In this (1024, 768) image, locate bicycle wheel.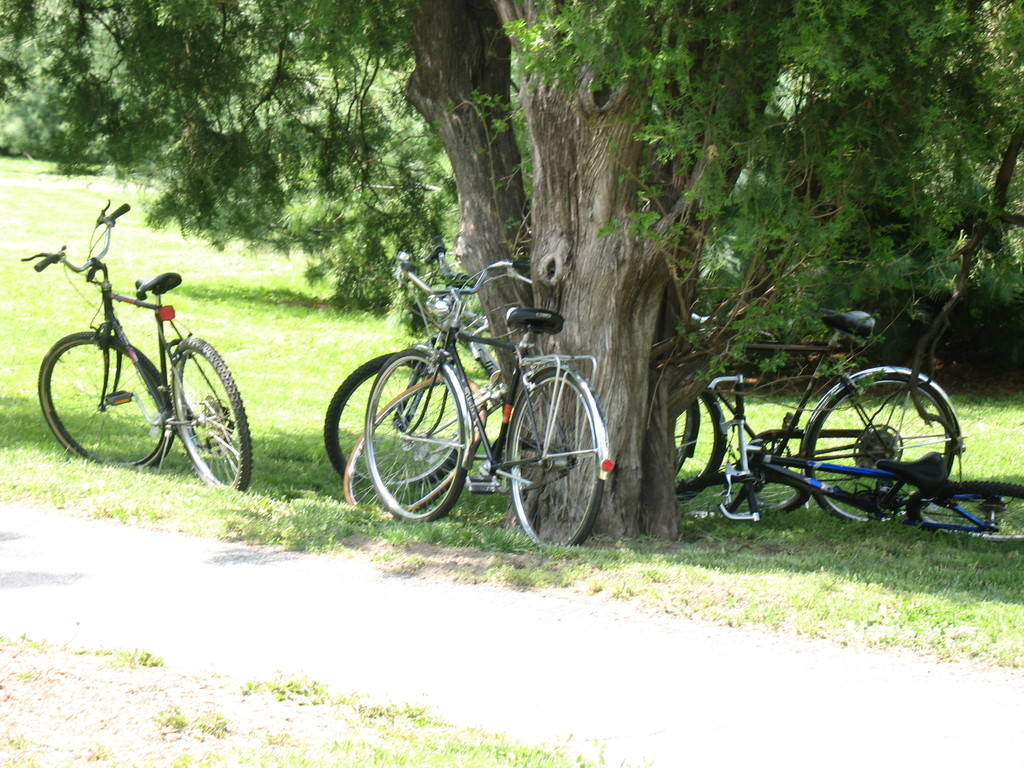
Bounding box: <region>169, 331, 256, 513</region>.
